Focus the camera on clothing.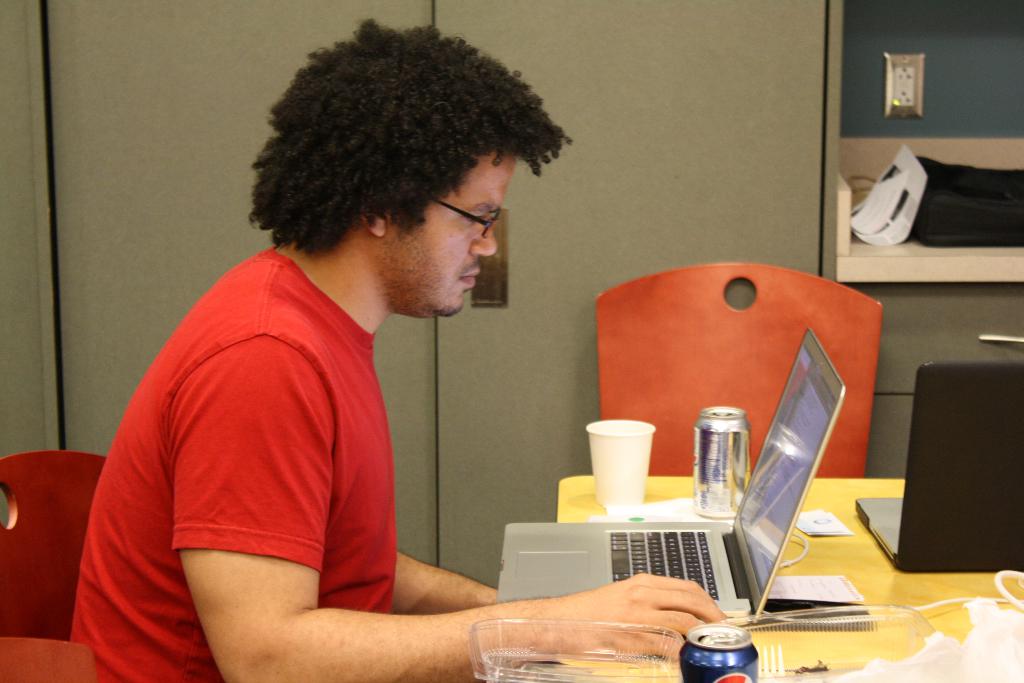
Focus region: region(72, 347, 574, 645).
